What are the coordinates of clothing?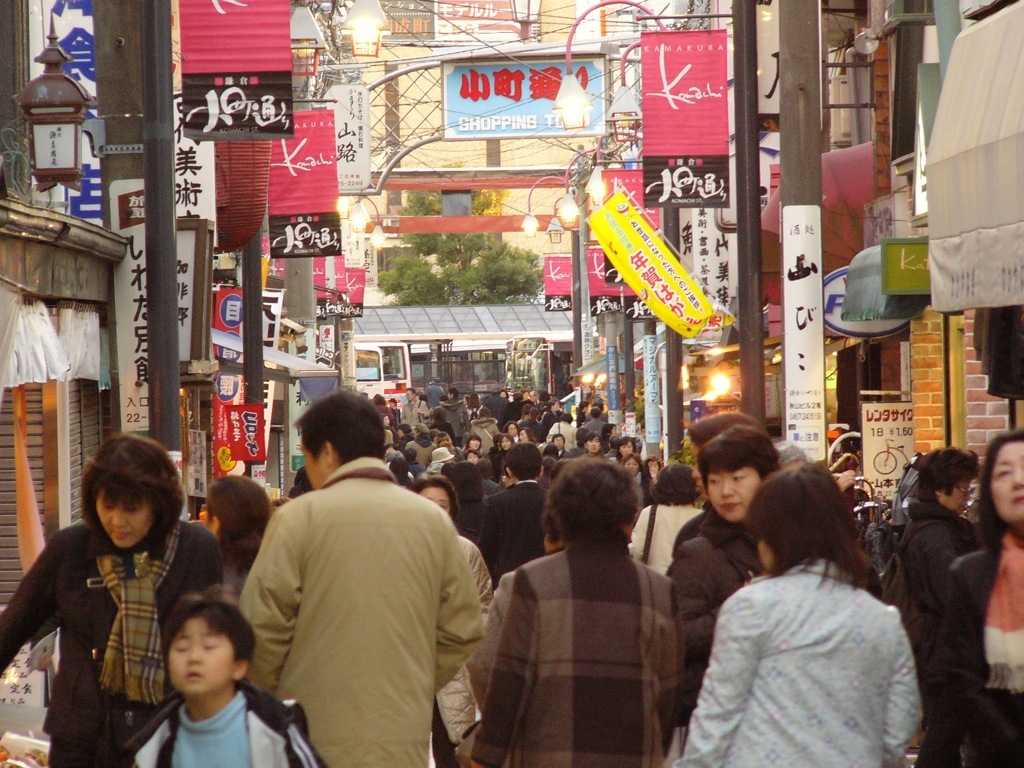
bbox(434, 525, 688, 767).
